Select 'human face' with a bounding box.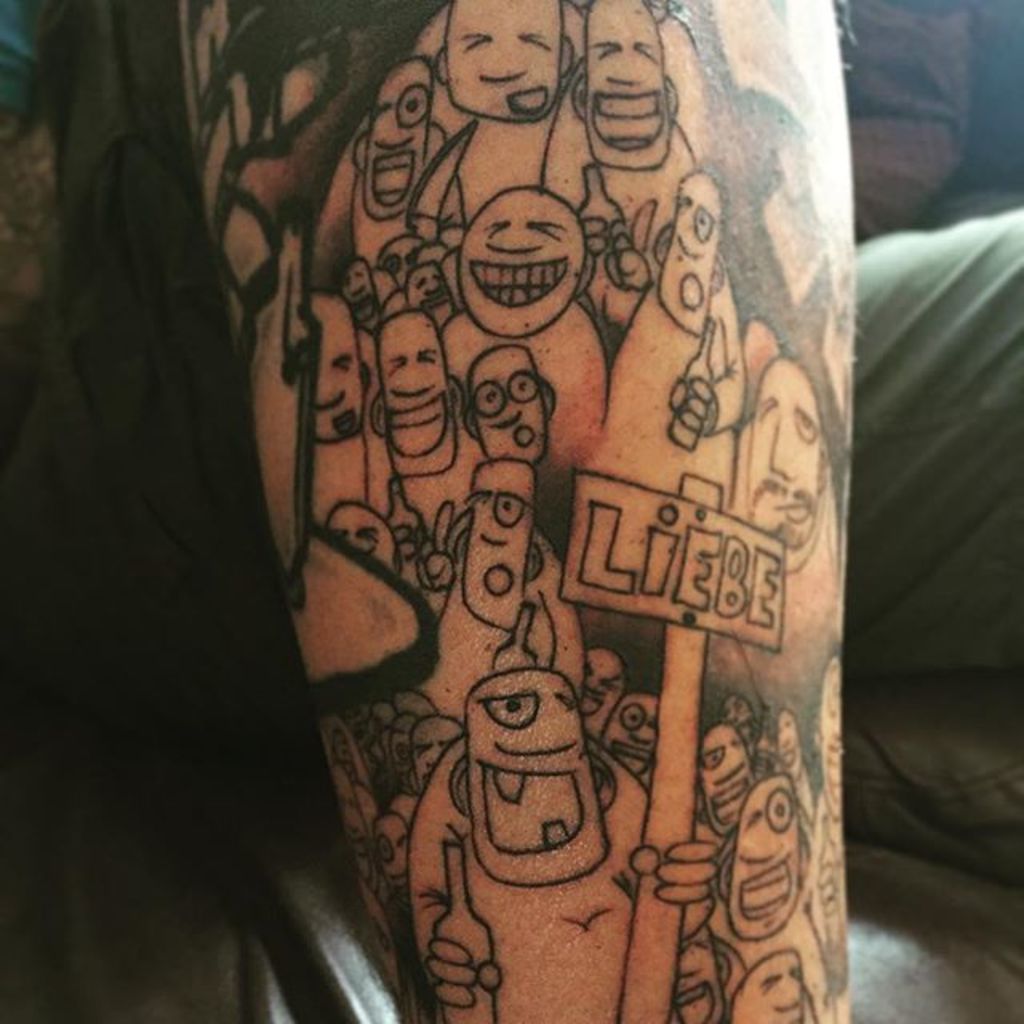
[571, 656, 621, 739].
